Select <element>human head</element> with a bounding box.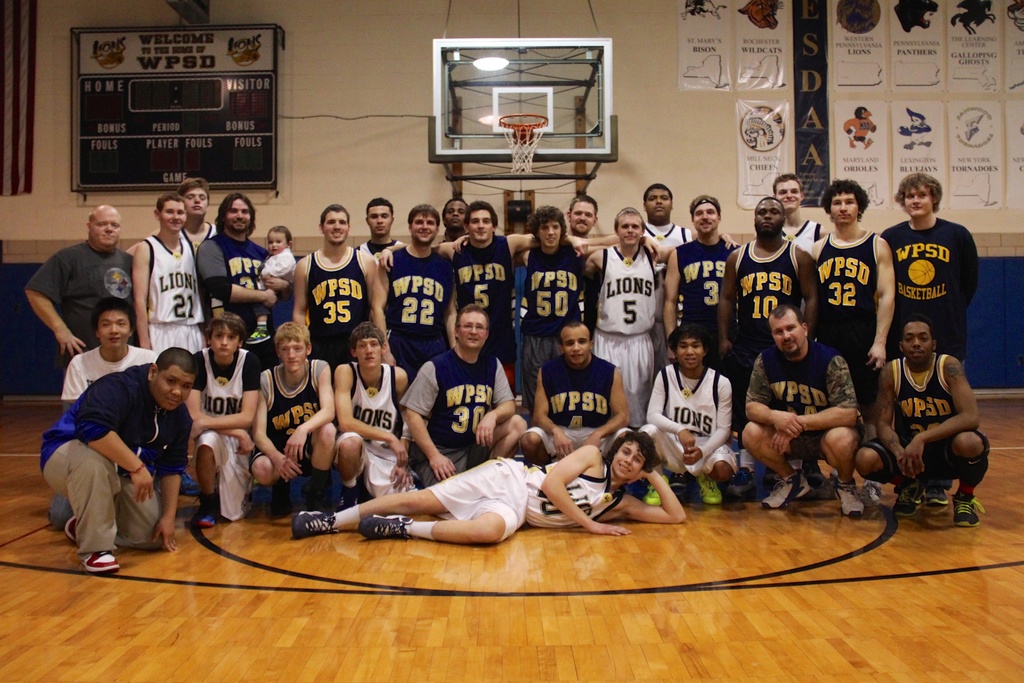
(left=897, top=317, right=935, bottom=365).
